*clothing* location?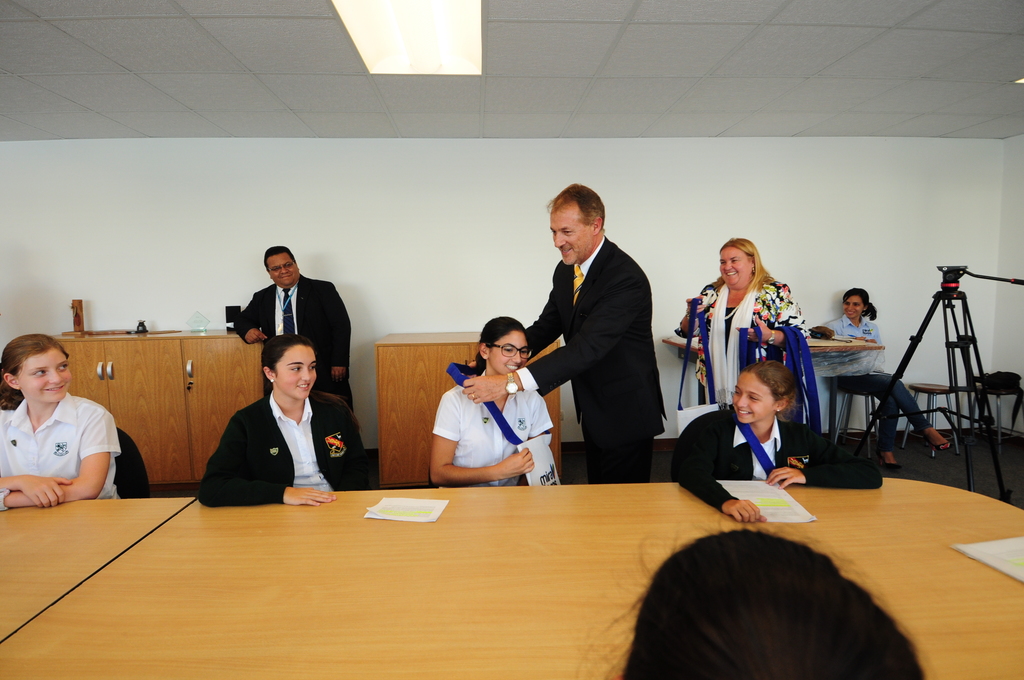
BBox(0, 385, 124, 502)
